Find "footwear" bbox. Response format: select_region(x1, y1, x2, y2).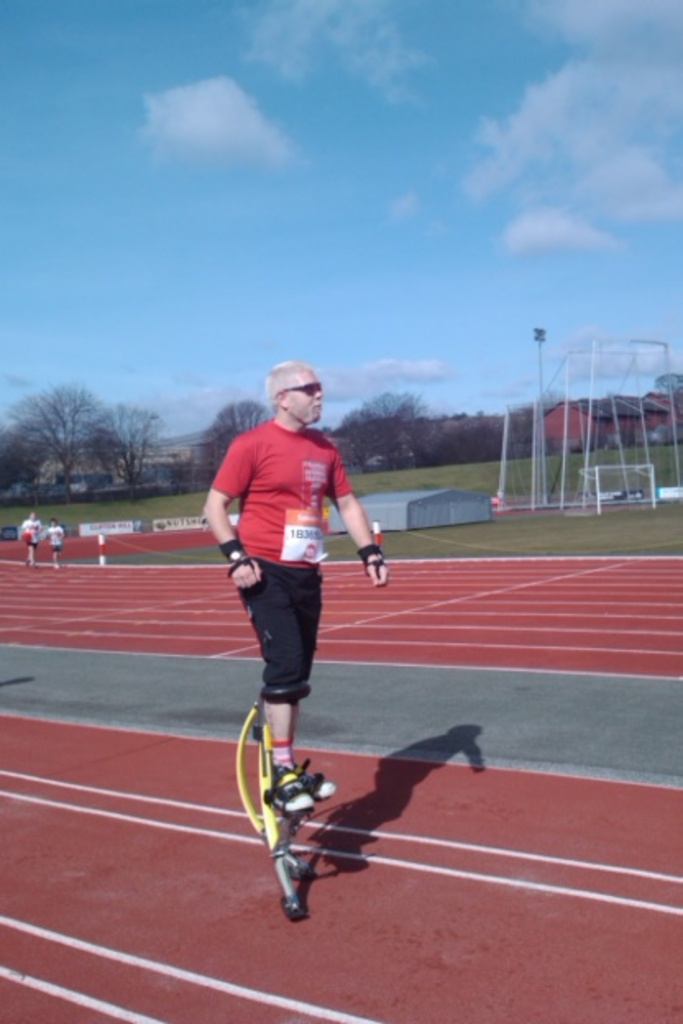
select_region(300, 758, 342, 798).
